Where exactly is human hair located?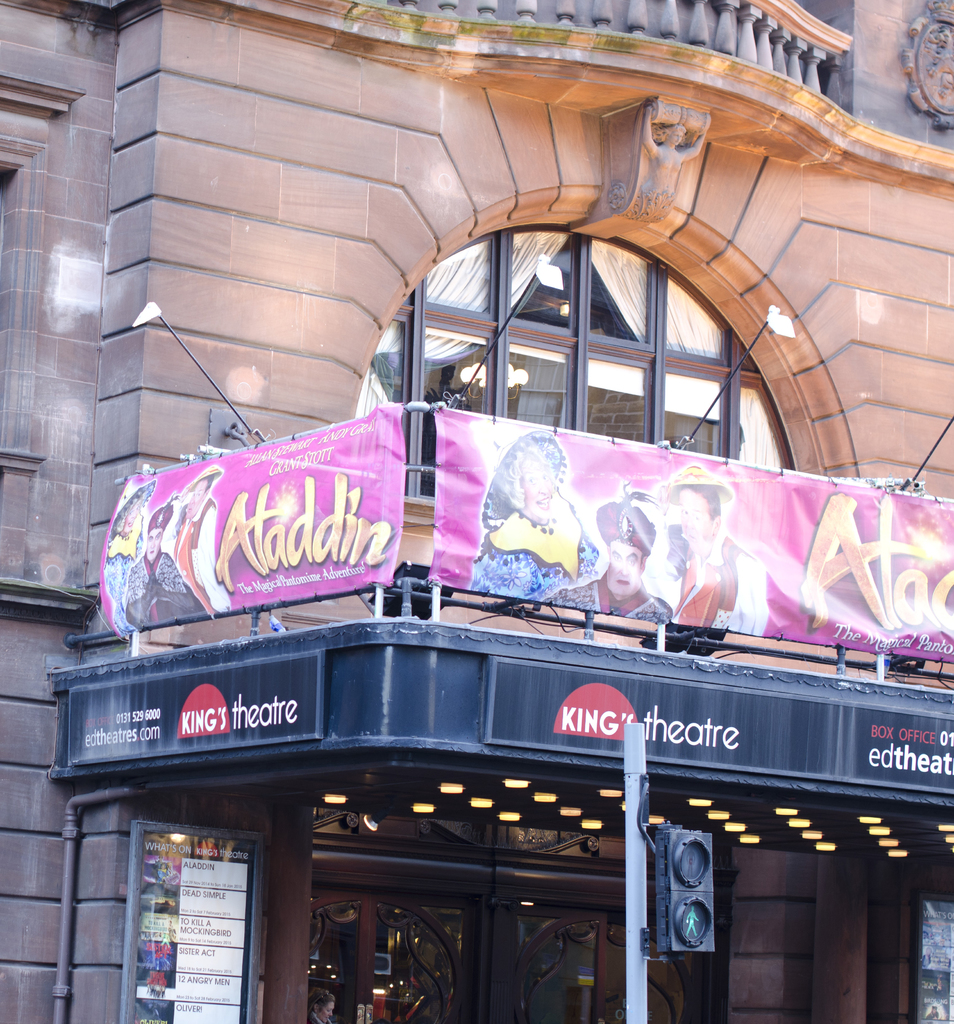
Its bounding box is <region>202, 473, 216, 499</region>.
